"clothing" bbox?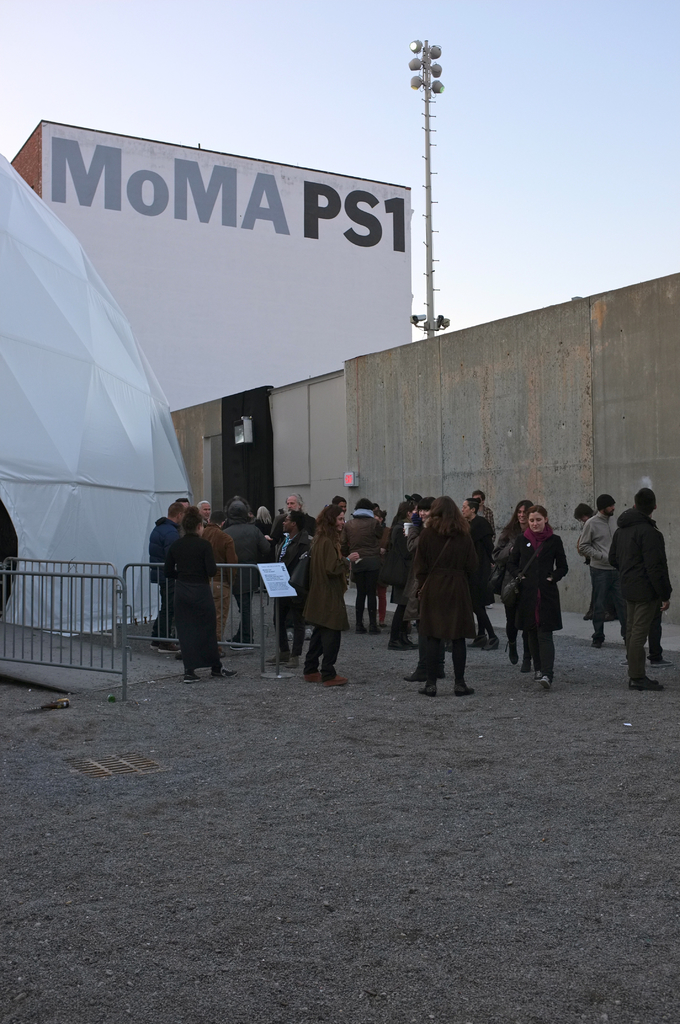
[609, 515, 672, 679]
